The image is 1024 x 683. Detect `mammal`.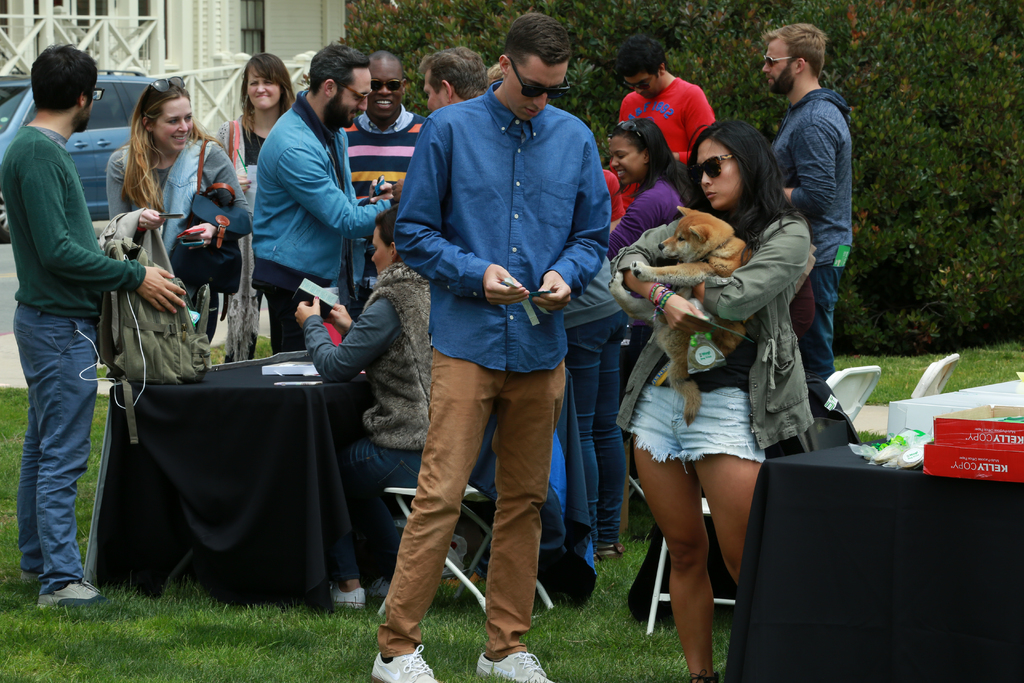
Detection: left=387, top=9, right=605, bottom=679.
